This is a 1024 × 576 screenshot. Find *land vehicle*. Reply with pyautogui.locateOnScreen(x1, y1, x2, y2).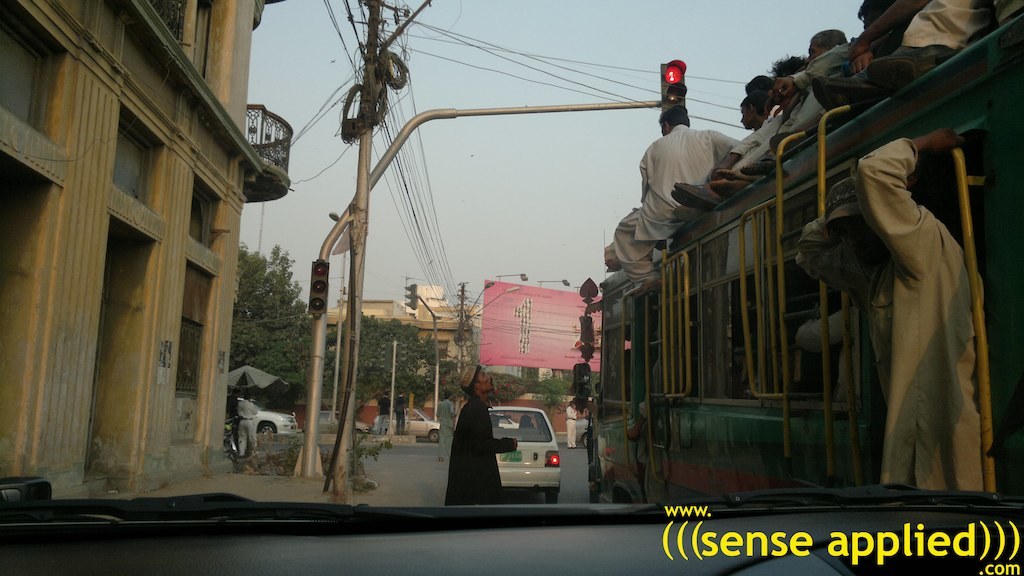
pyautogui.locateOnScreen(572, 14, 1023, 503).
